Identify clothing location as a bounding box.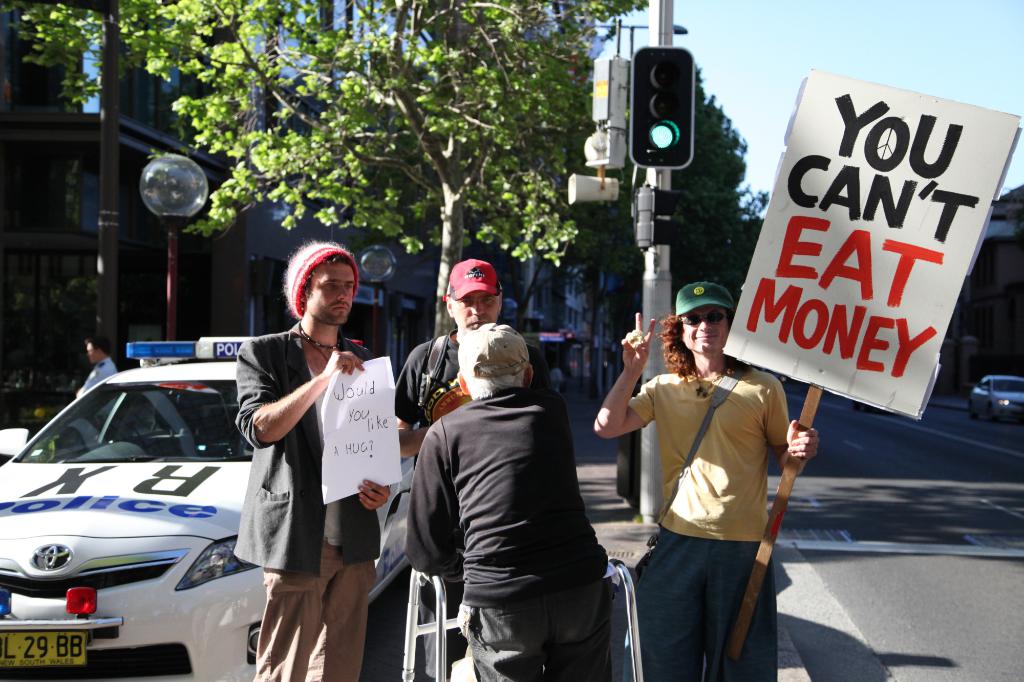
(246,320,424,681).
